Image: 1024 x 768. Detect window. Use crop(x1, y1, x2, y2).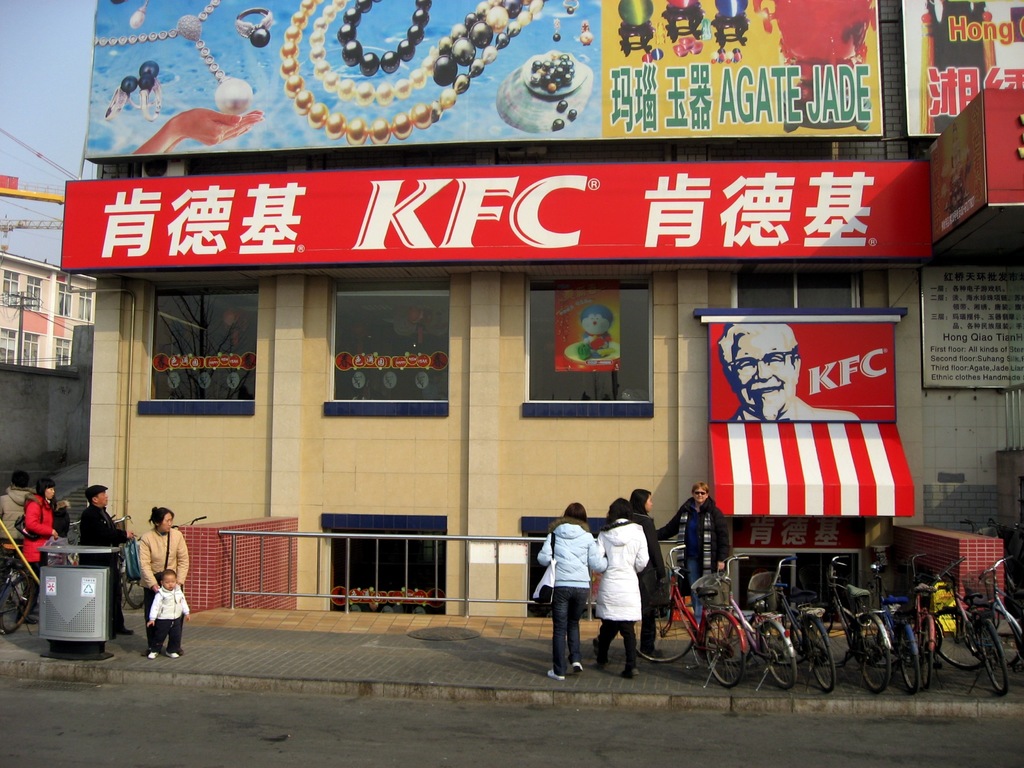
crop(3, 274, 20, 306).
